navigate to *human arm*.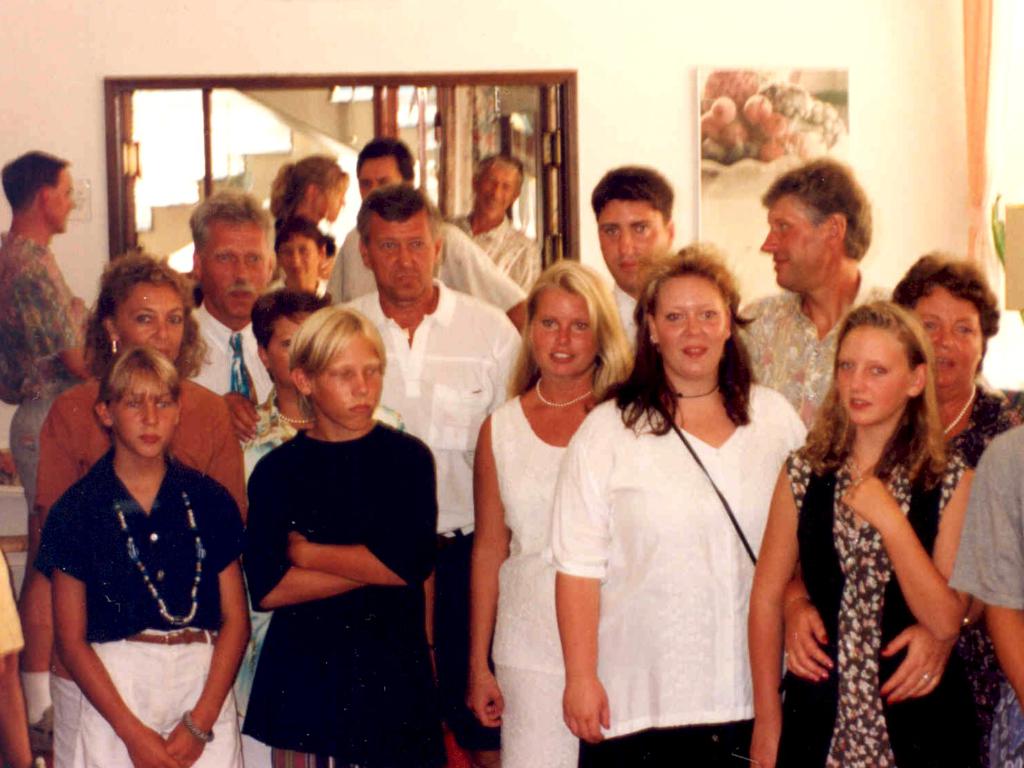
Navigation target: (39, 254, 99, 384).
